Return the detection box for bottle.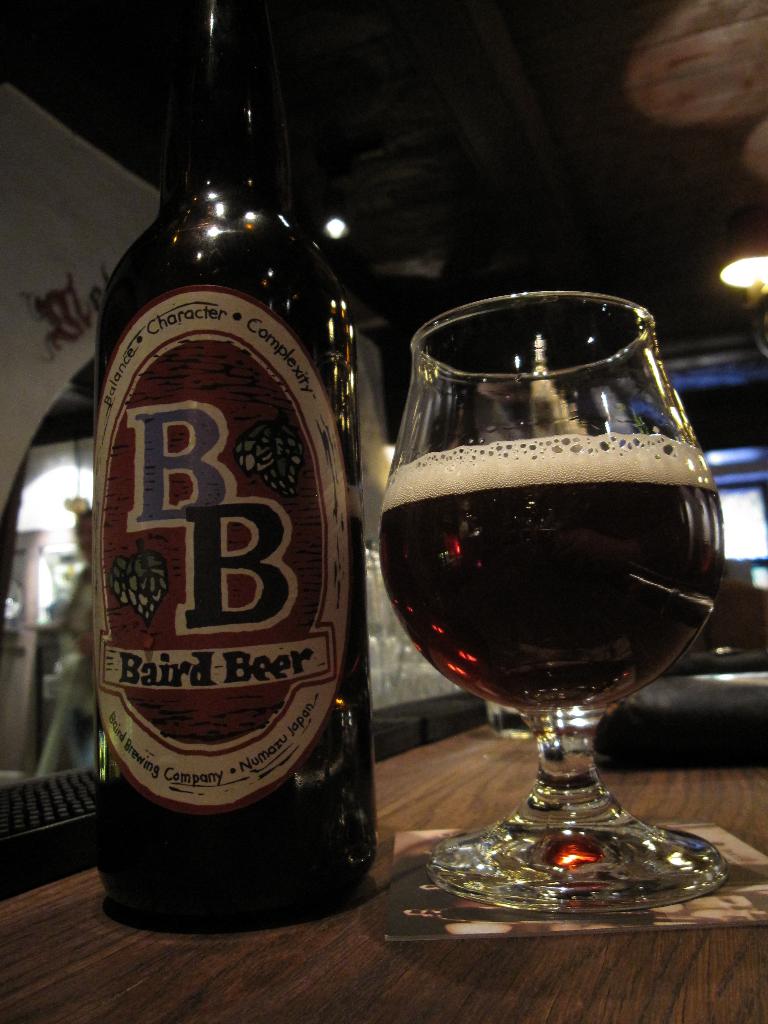
{"left": 83, "top": 52, "right": 386, "bottom": 901}.
